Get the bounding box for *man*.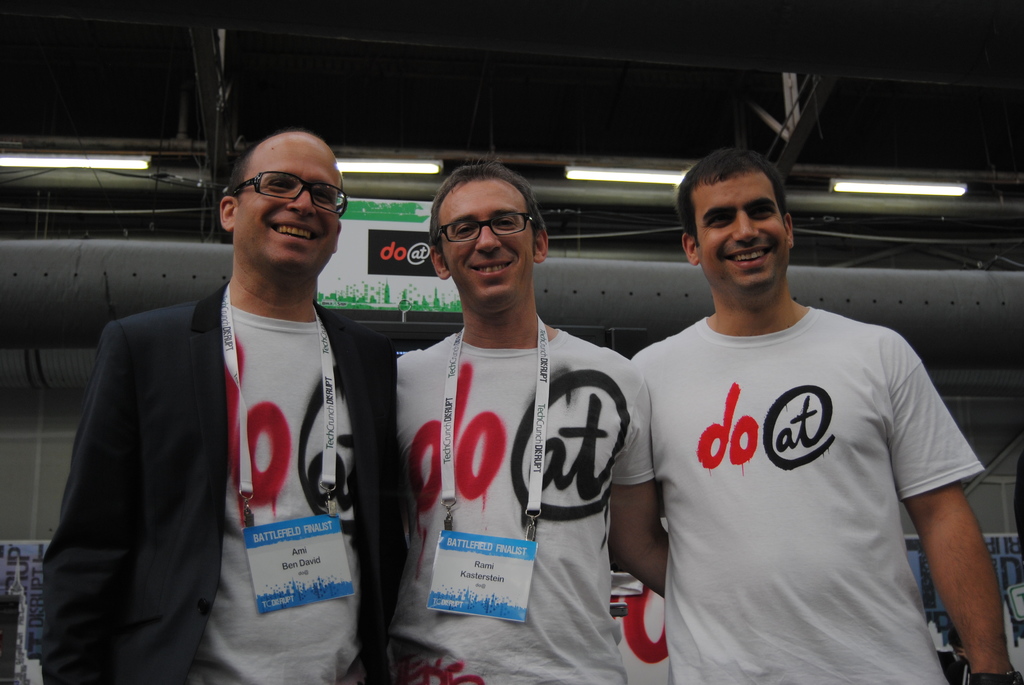
l=44, t=130, r=399, b=684.
